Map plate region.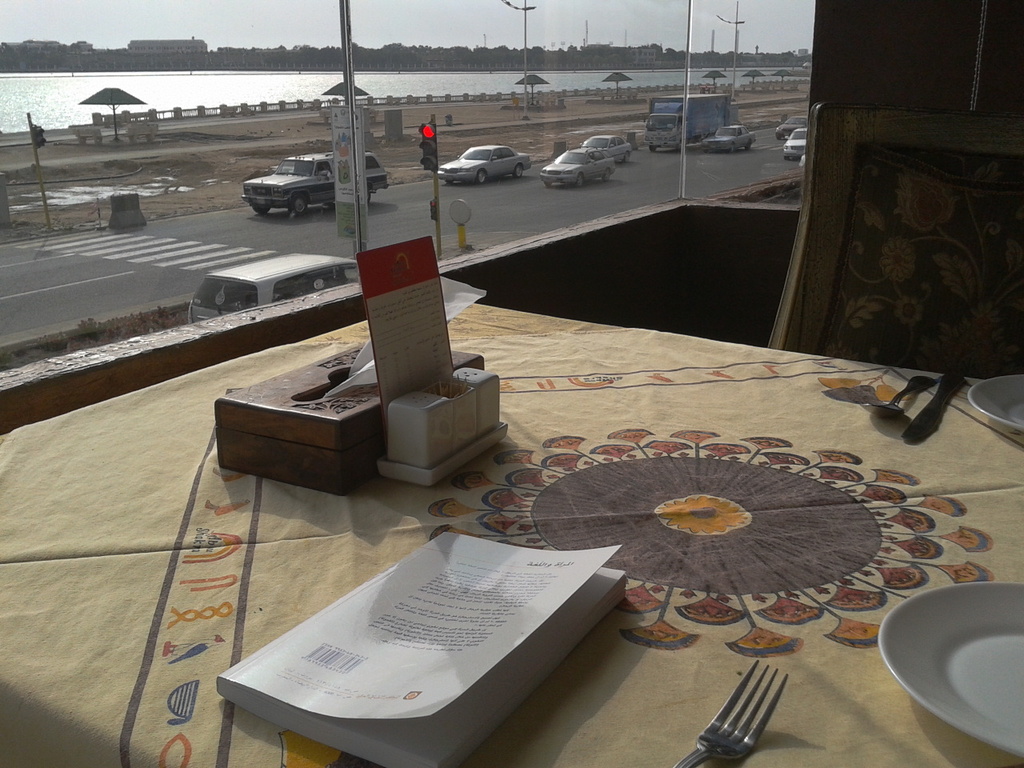
Mapped to x1=970 y1=372 x2=1023 y2=436.
